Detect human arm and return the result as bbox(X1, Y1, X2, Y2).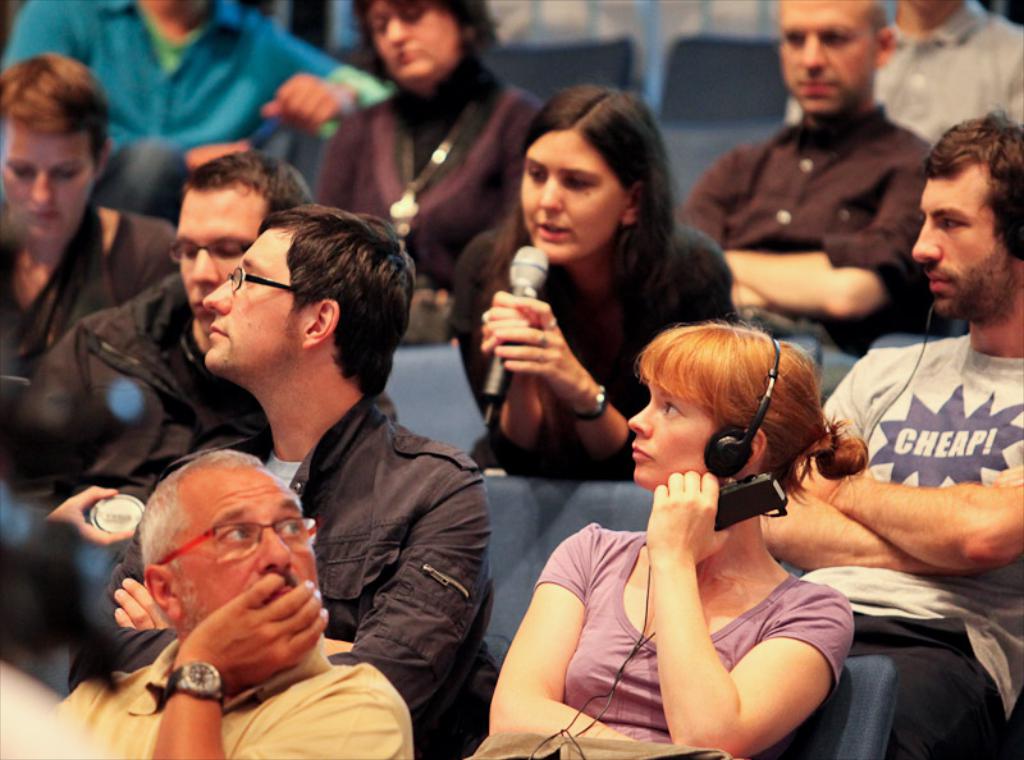
bbox(494, 299, 640, 463).
